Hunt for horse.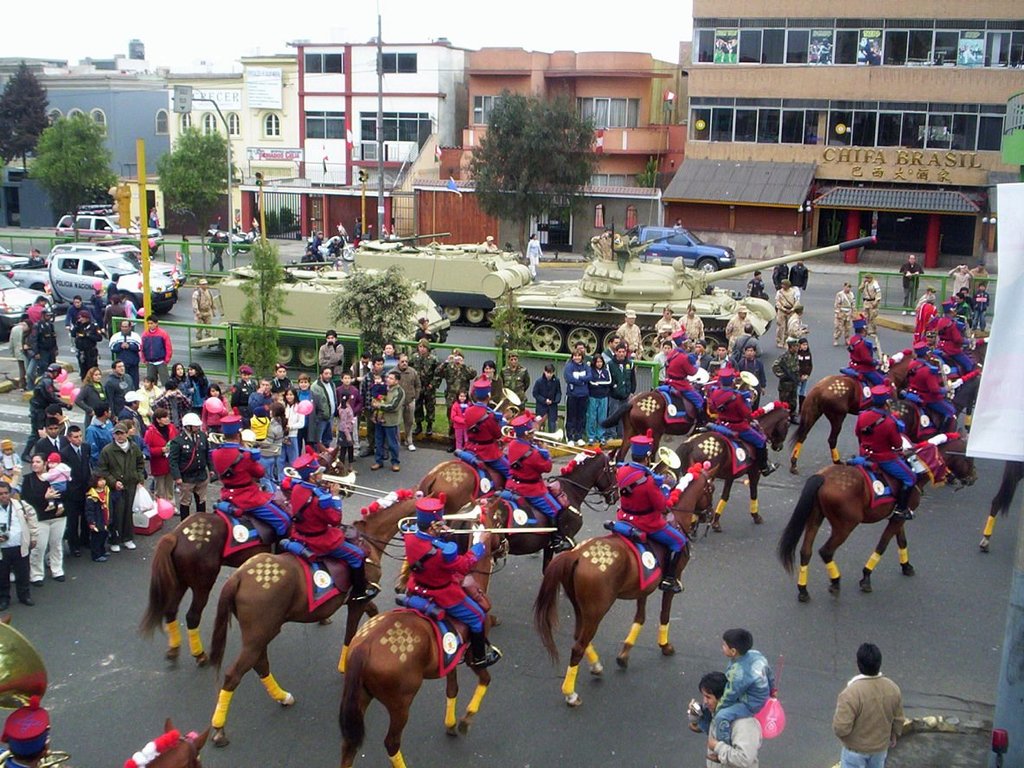
Hunted down at BBox(963, 333, 990, 368).
